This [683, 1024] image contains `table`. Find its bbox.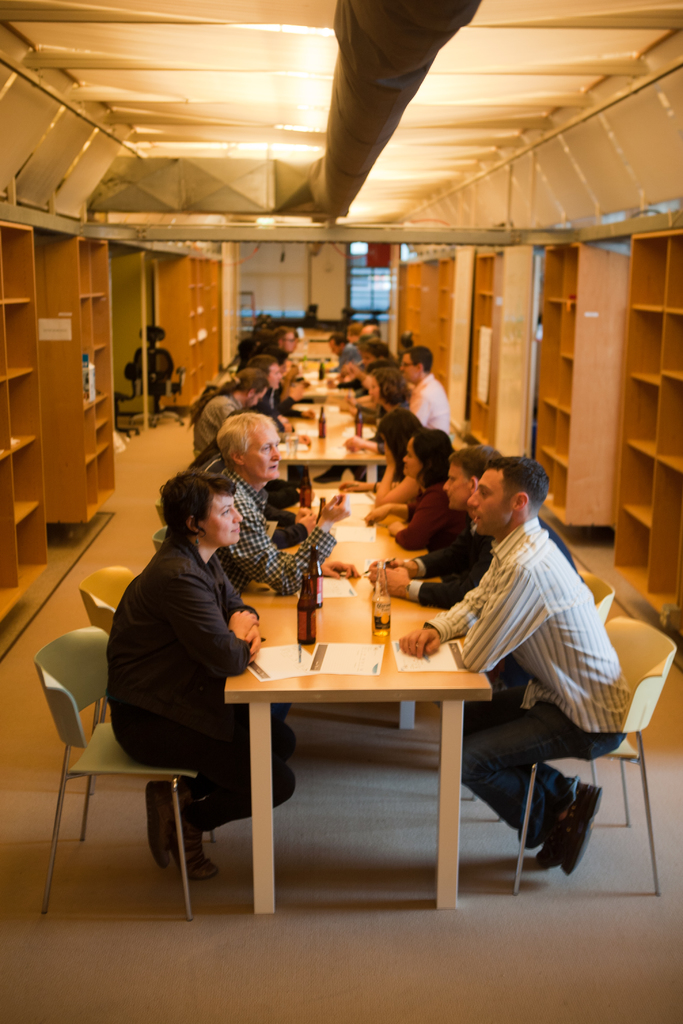
region(292, 338, 333, 357).
